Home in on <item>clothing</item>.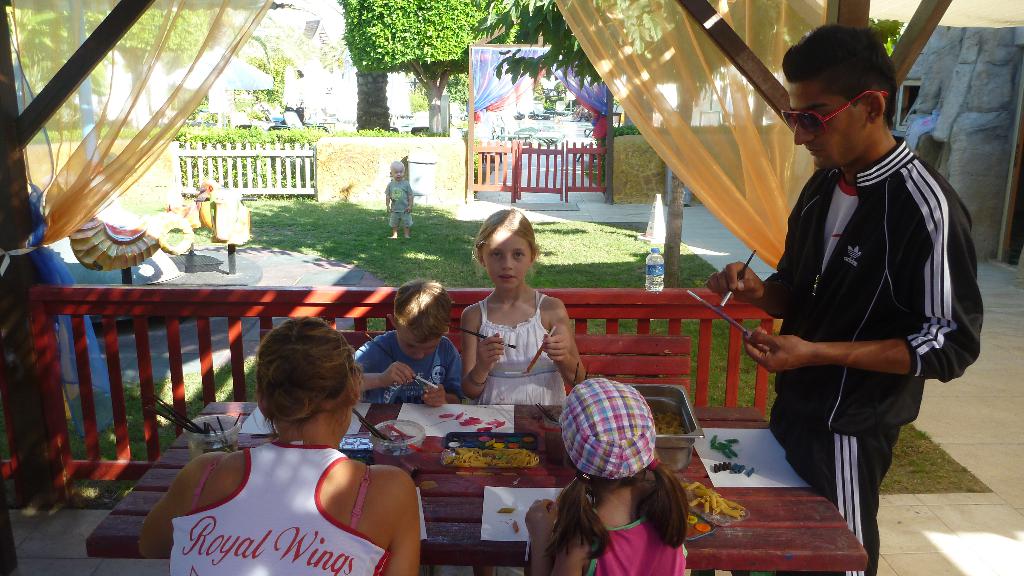
Homed in at 474, 298, 568, 403.
